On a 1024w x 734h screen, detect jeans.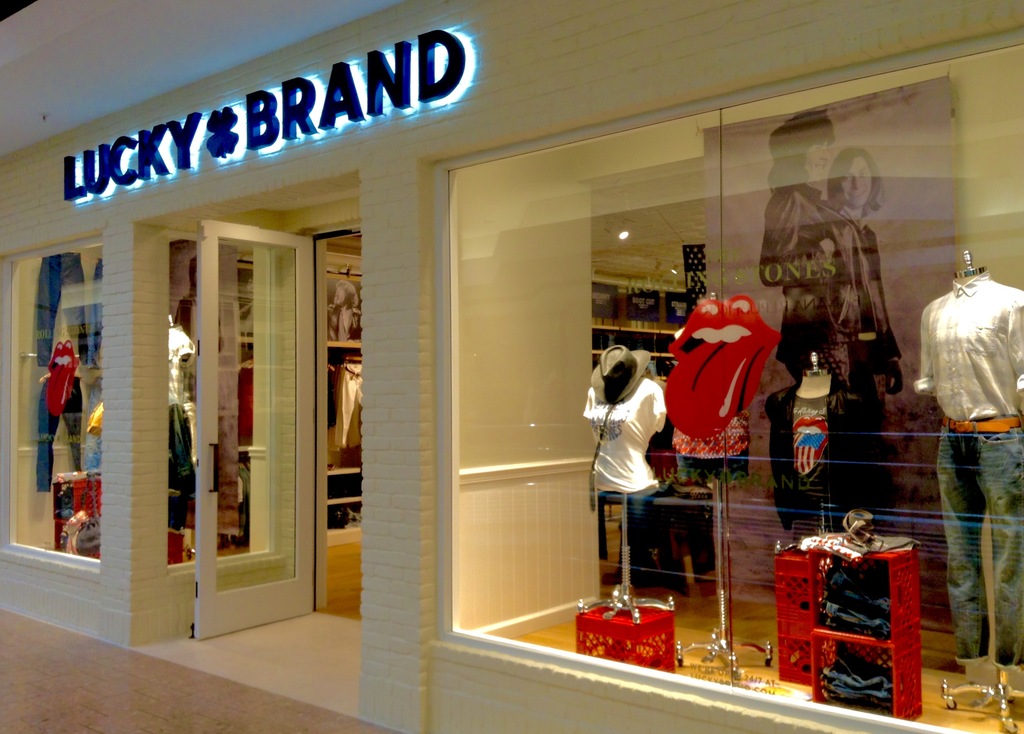
left=36, top=372, right=77, bottom=485.
